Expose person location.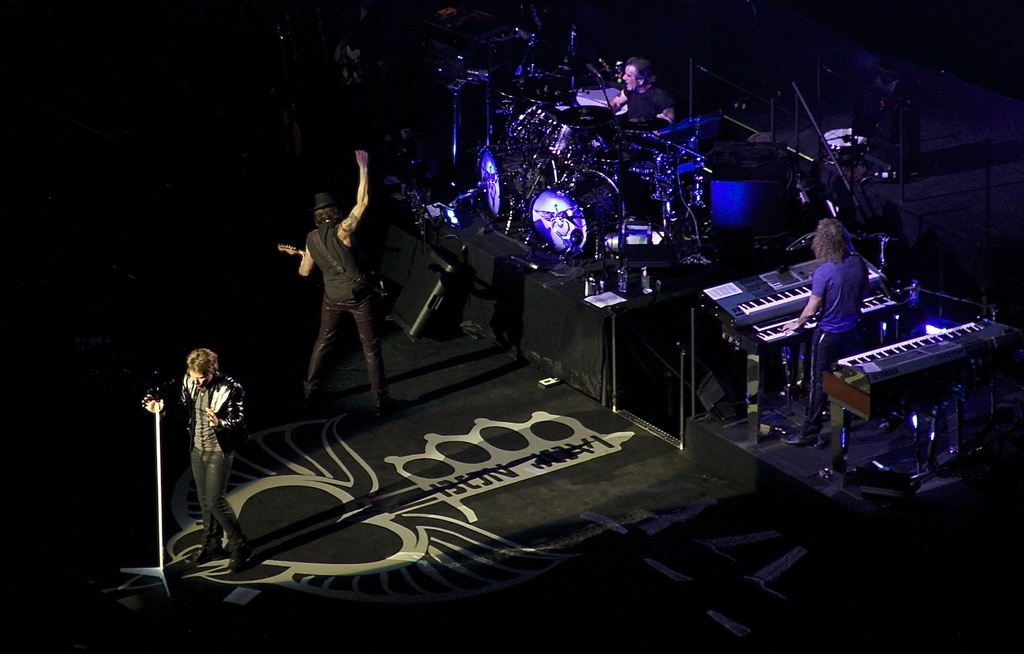
Exposed at bbox=(781, 211, 868, 447).
